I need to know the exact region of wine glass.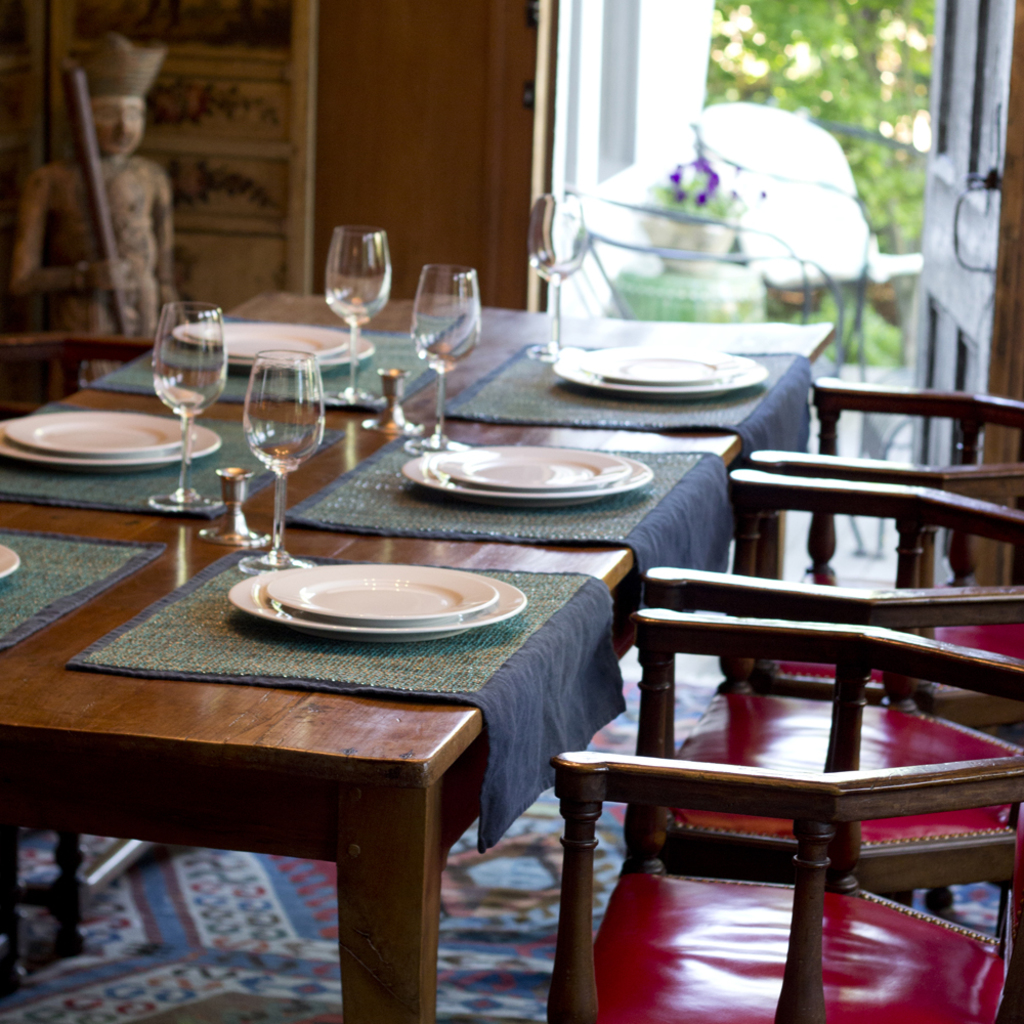
Region: left=146, top=304, right=229, bottom=515.
